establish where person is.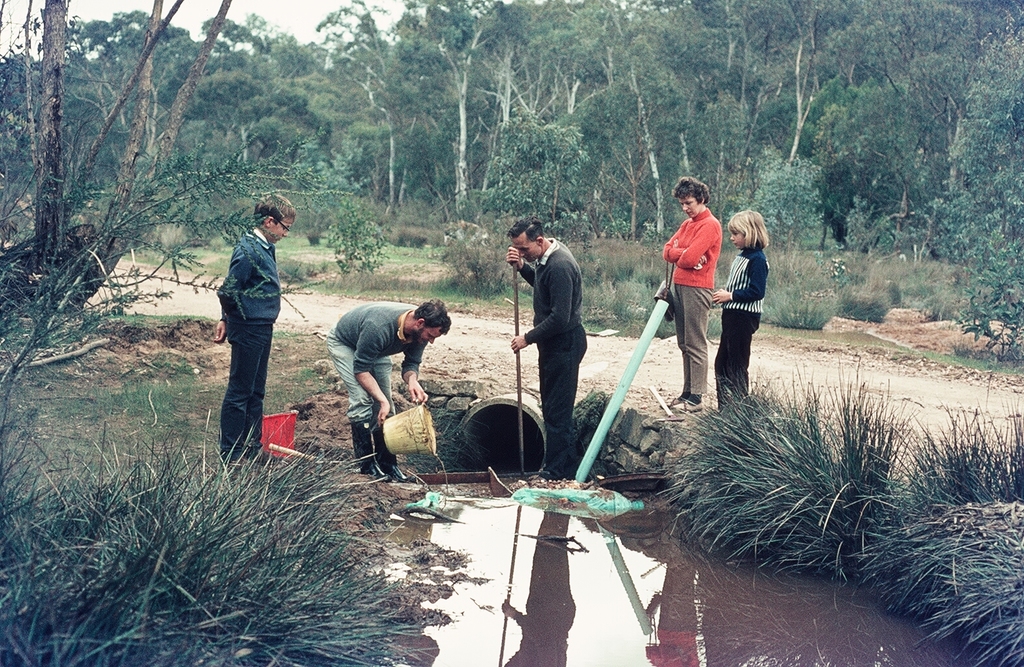
Established at [715, 210, 771, 399].
